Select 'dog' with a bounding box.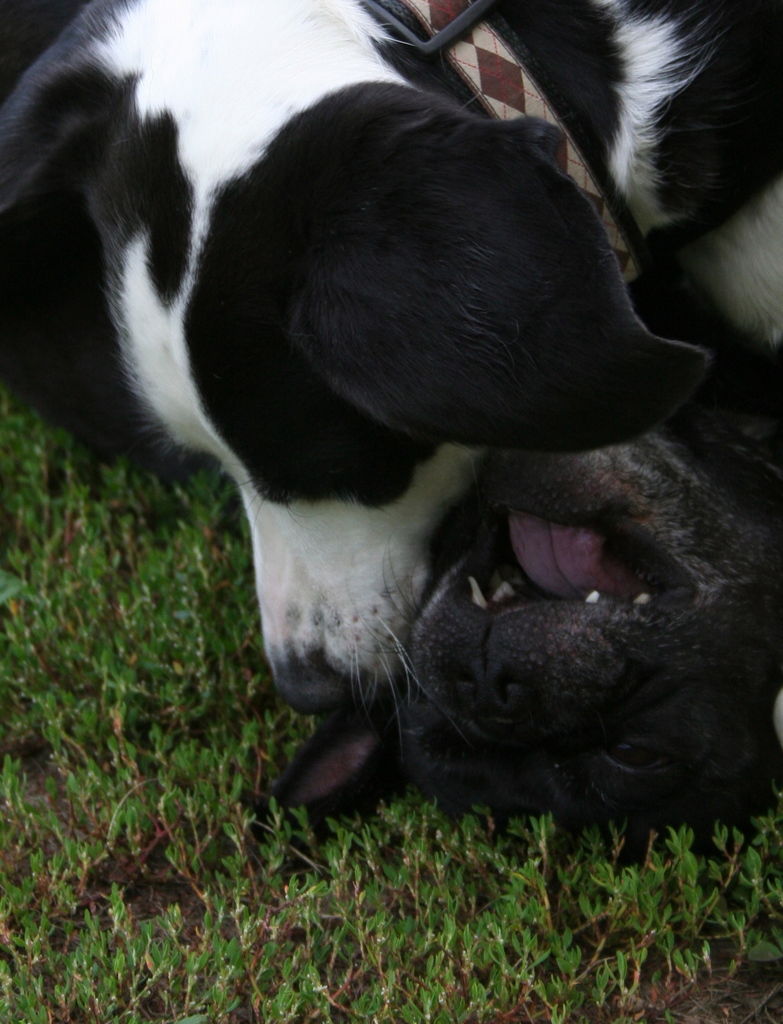
bbox=(256, 270, 782, 819).
